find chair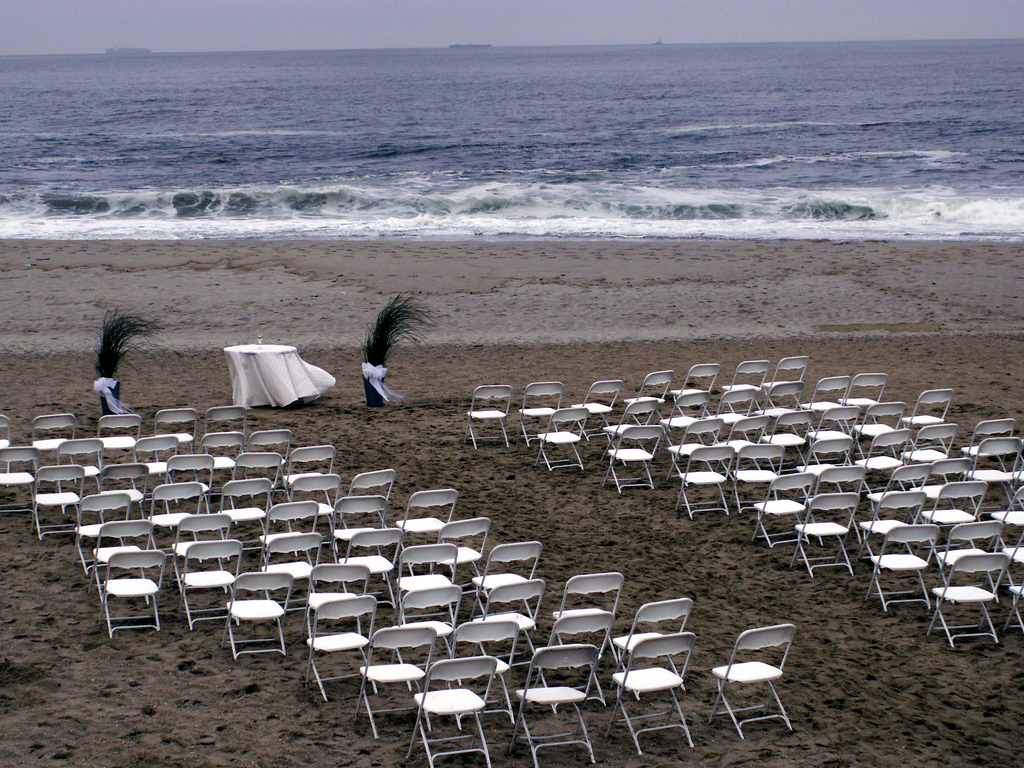
435 516 488 596
